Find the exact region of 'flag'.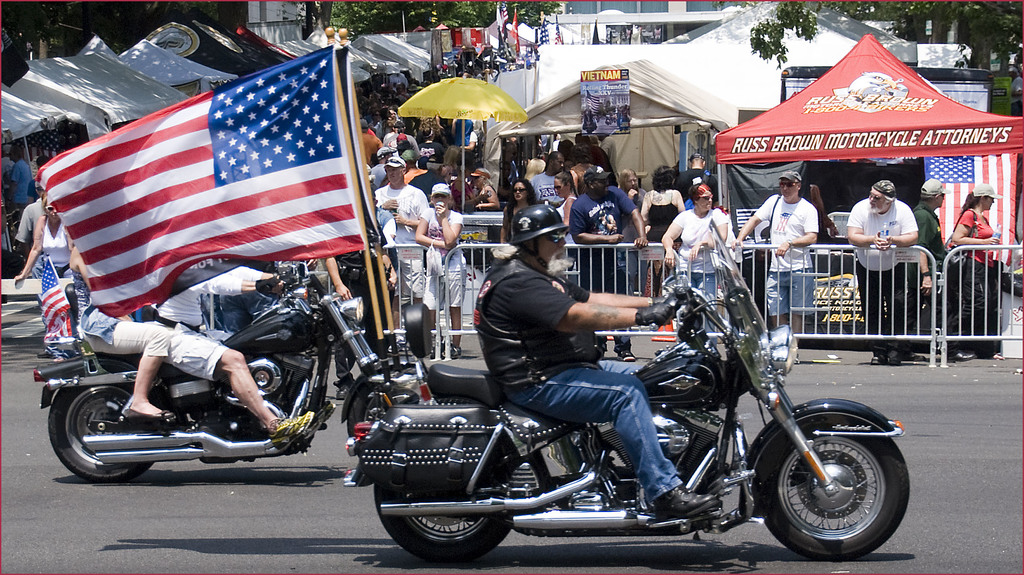
Exact region: bbox=(556, 6, 567, 49).
